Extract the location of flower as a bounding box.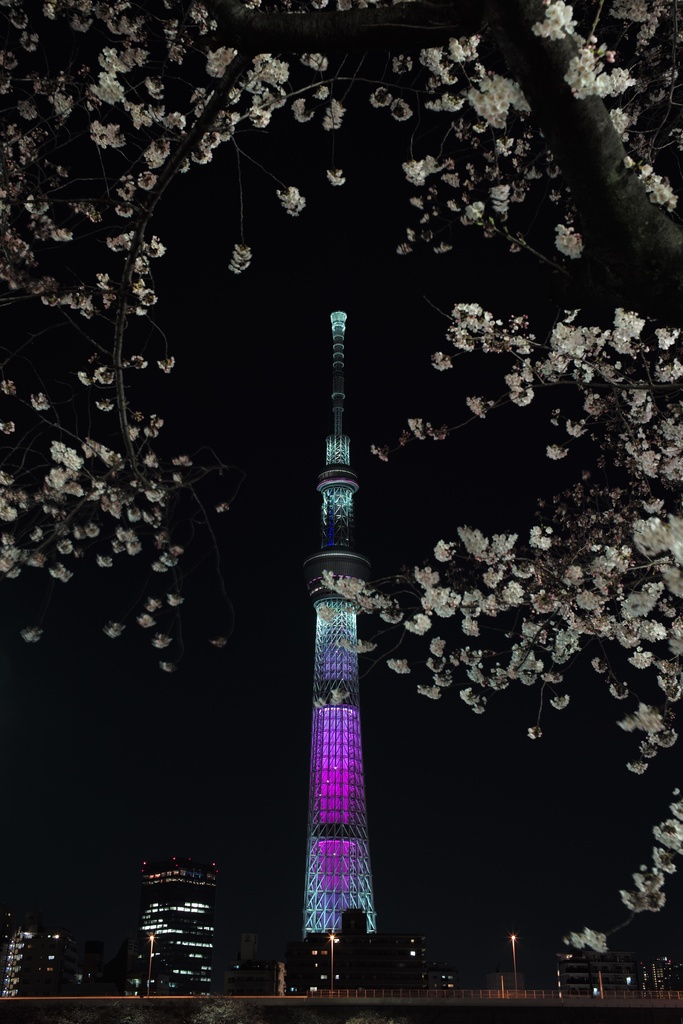
pyautogui.locateOnScreen(564, 923, 607, 949).
